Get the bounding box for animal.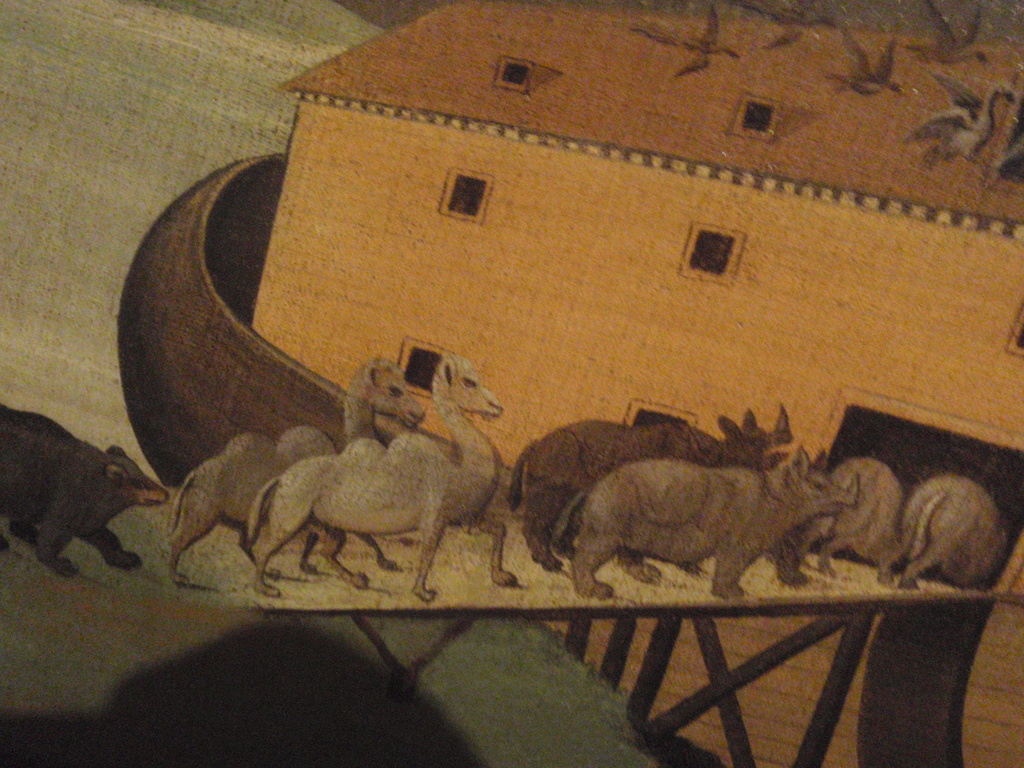
<bbox>901, 72, 1013, 183</bbox>.
